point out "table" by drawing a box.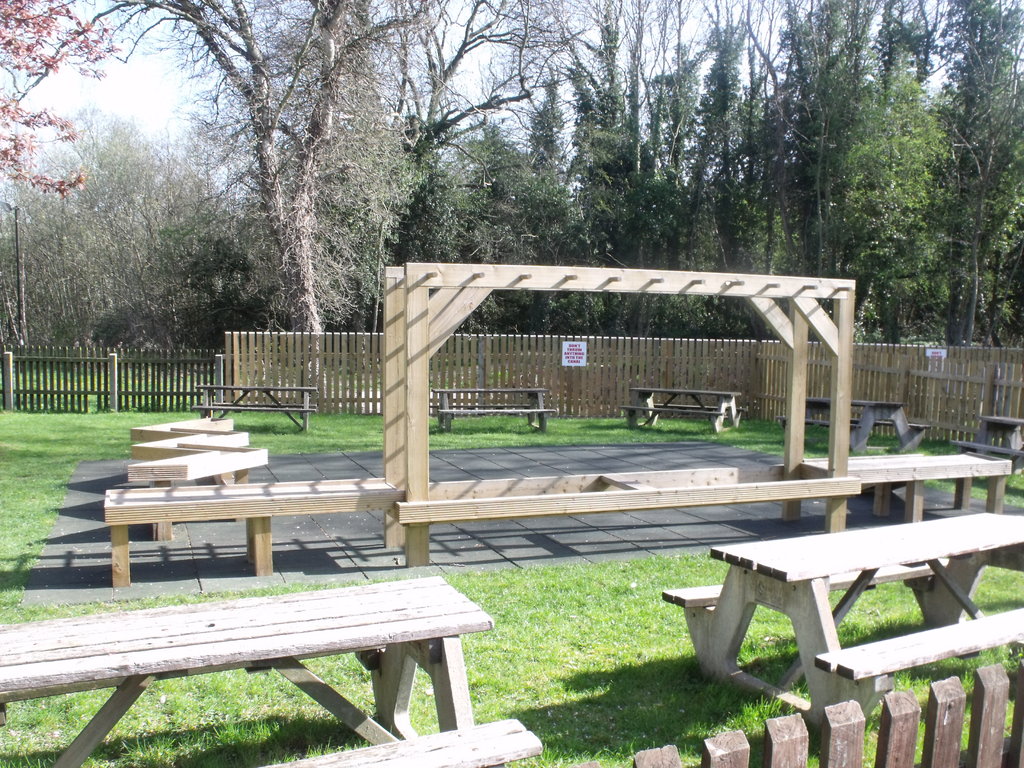
(left=23, top=577, right=499, bottom=745).
